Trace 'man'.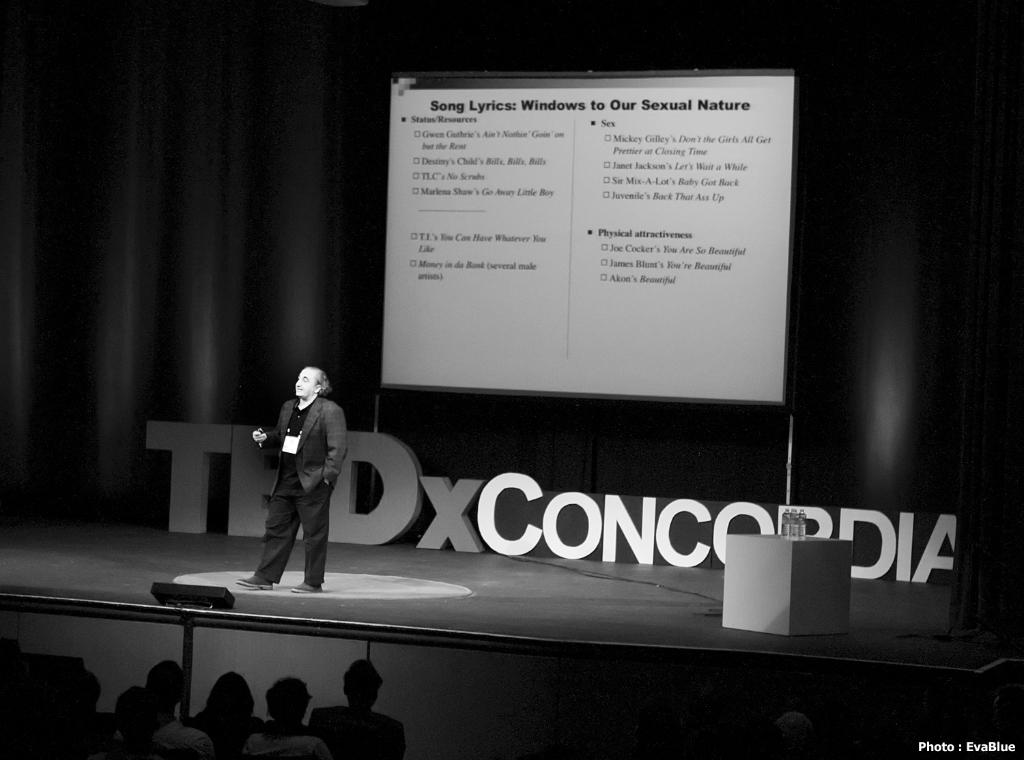
Traced to select_region(43, 669, 114, 759).
